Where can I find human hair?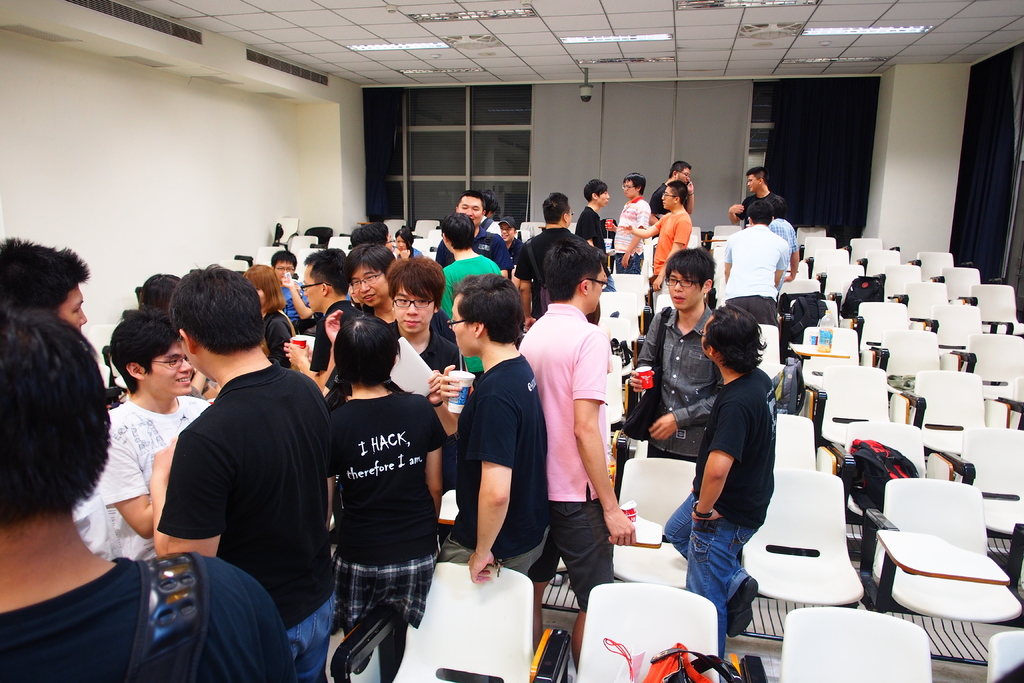
You can find it at [left=136, top=272, right=179, bottom=315].
